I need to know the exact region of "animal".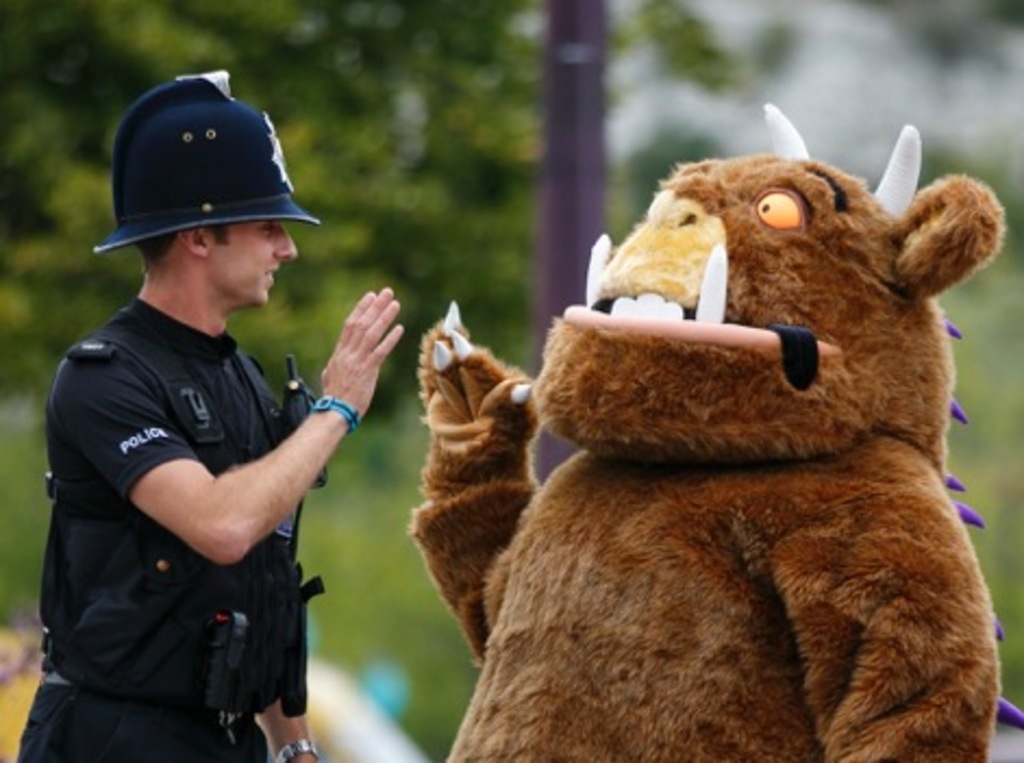
Region: (413,102,1022,761).
